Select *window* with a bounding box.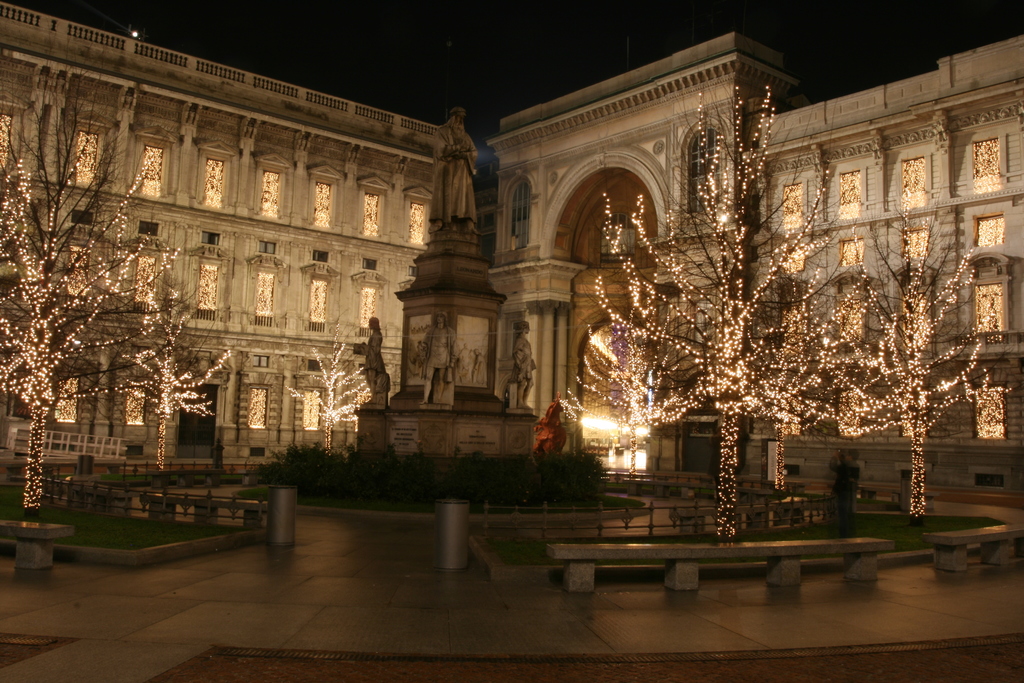
(200,231,221,244).
